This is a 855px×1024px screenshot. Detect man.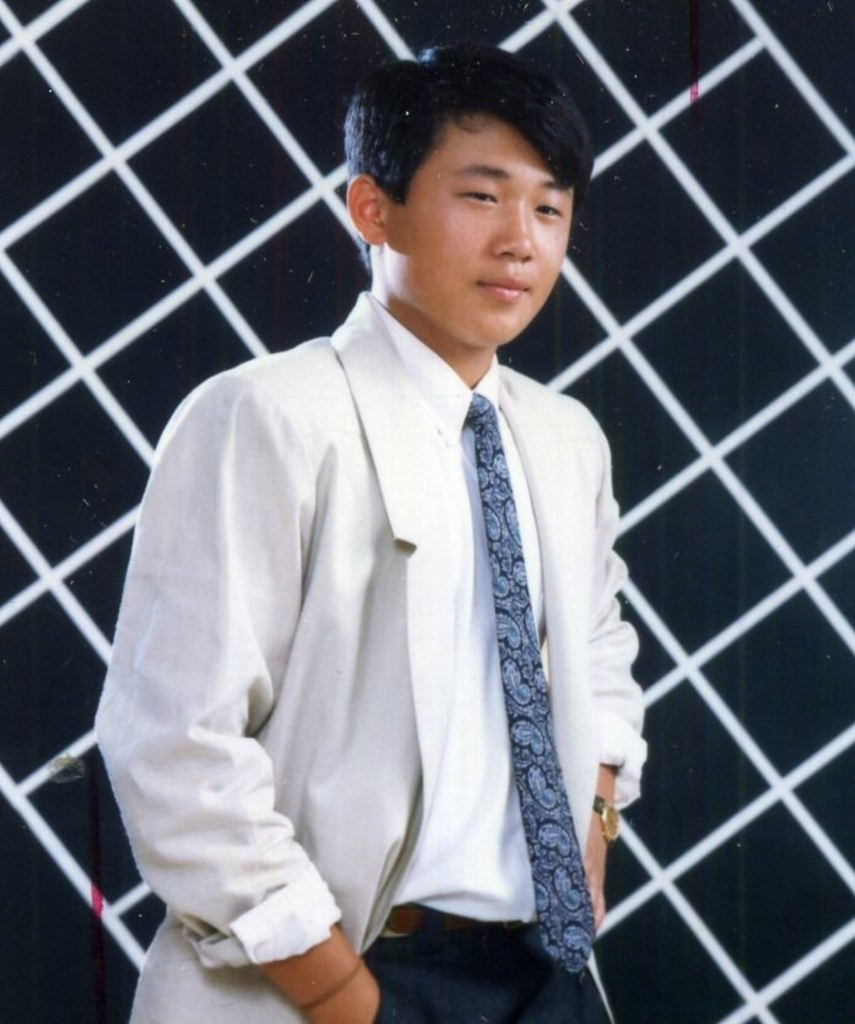
select_region(85, 37, 661, 1023).
